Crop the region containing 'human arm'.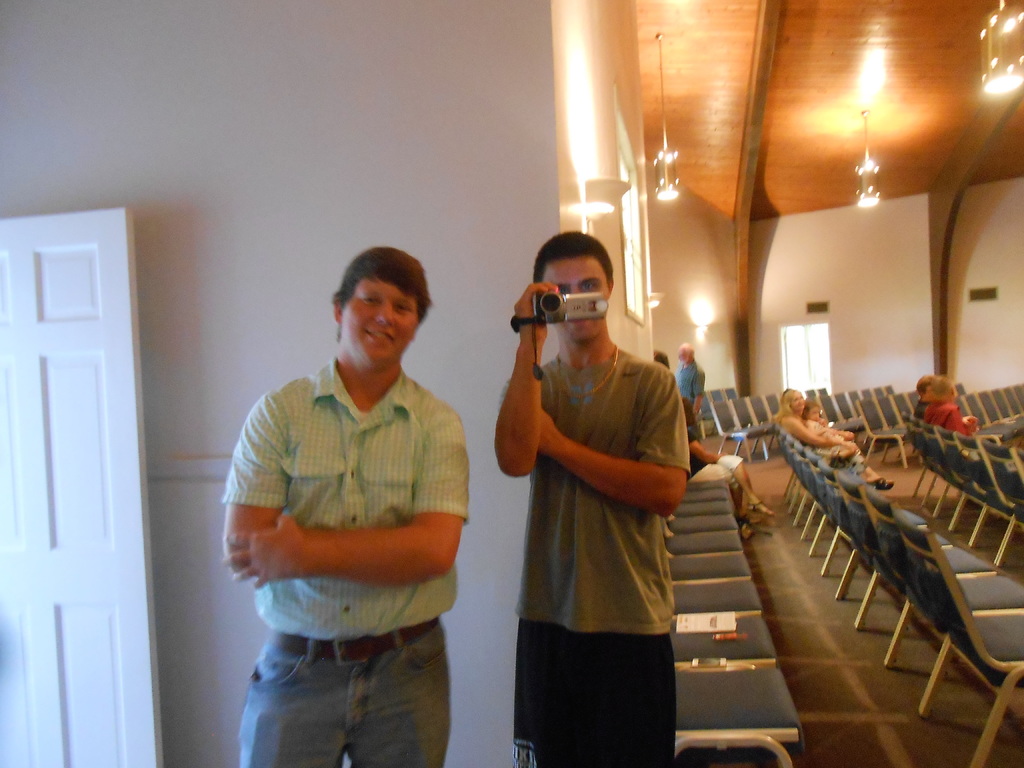
Crop region: box(216, 408, 474, 591).
